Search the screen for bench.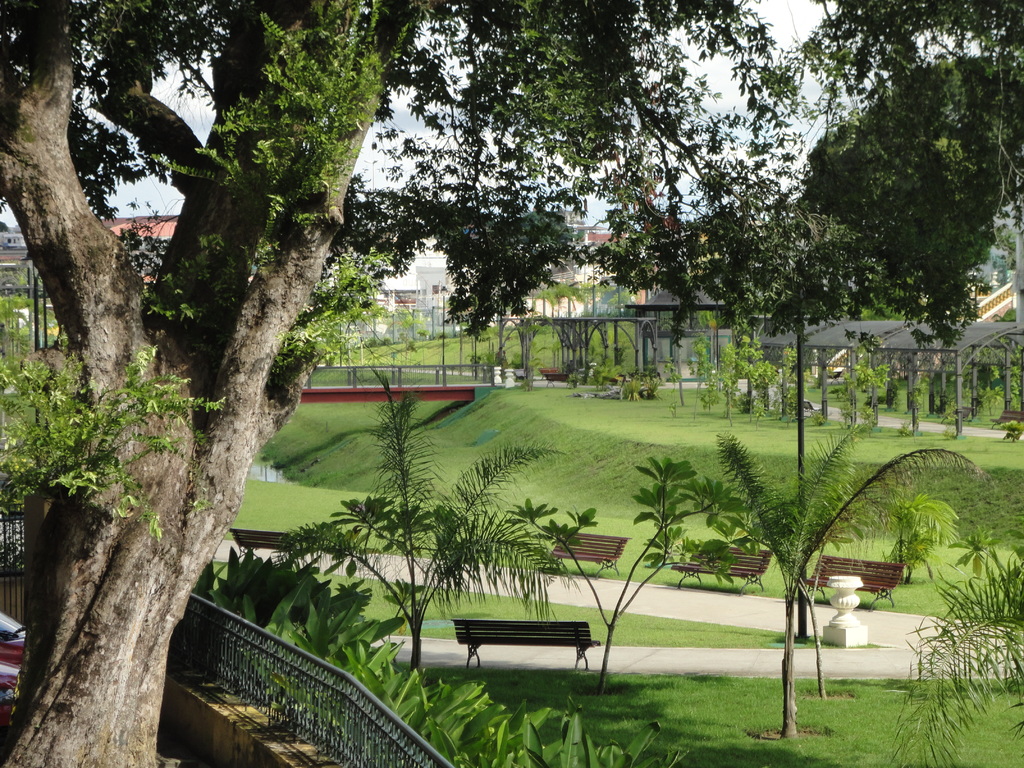
Found at crop(223, 526, 310, 564).
